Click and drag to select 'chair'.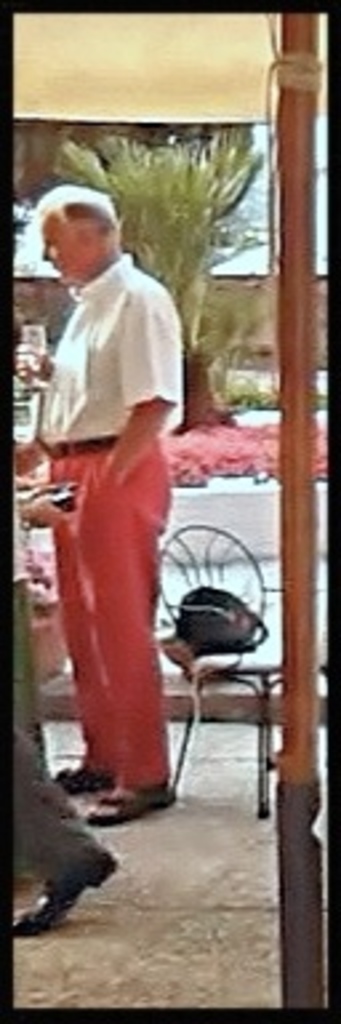
Selection: bbox(152, 507, 298, 821).
